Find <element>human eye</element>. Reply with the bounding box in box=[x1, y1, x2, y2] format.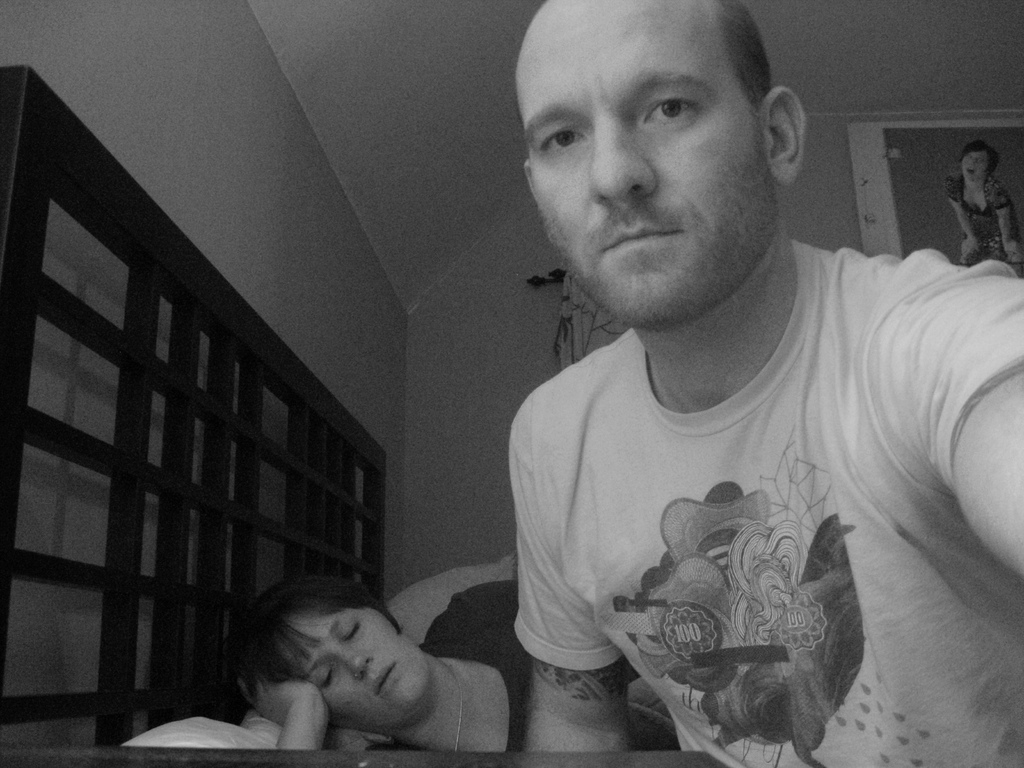
box=[645, 97, 697, 124].
